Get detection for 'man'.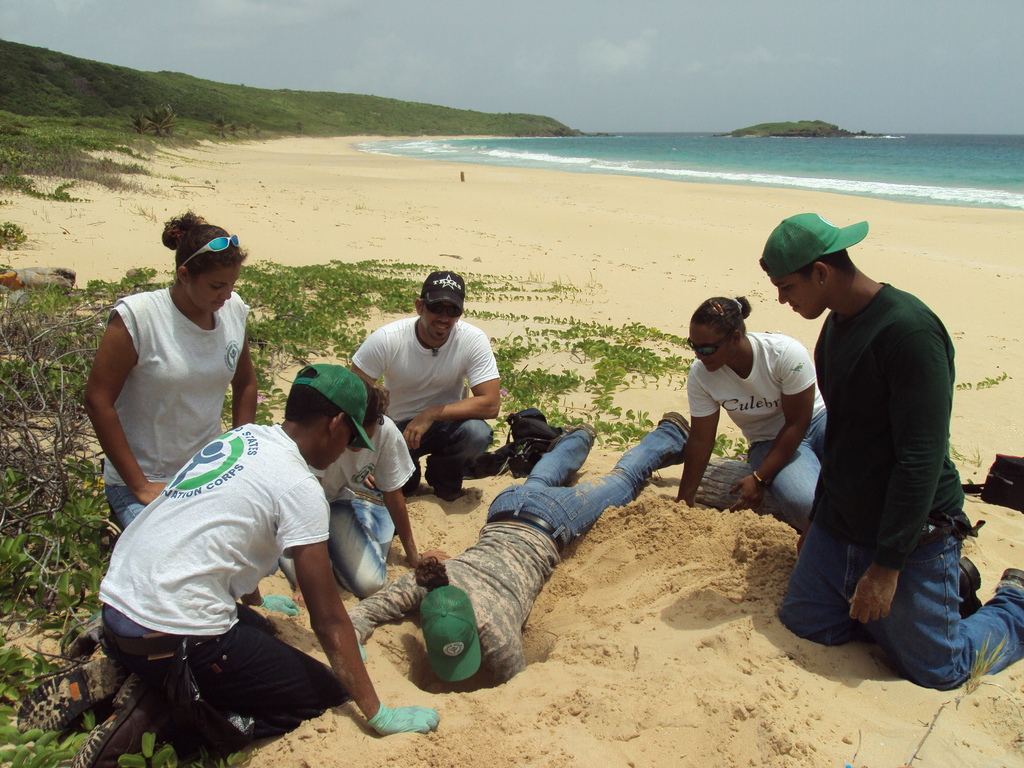
Detection: Rect(762, 204, 981, 685).
